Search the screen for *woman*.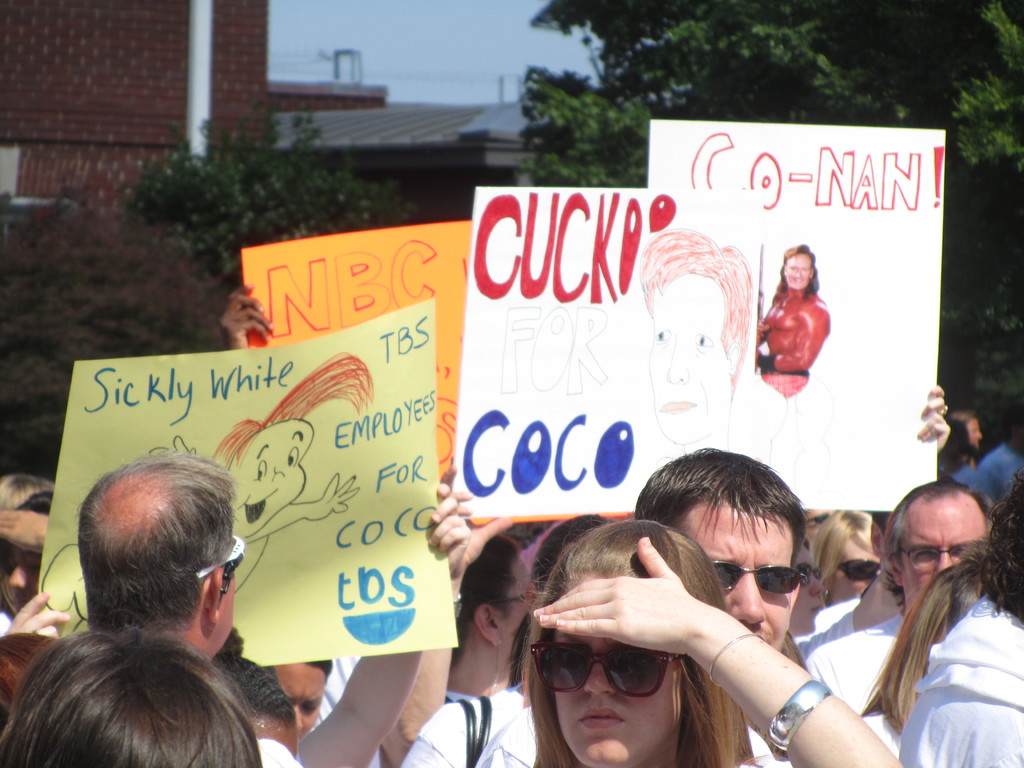
Found at bbox=(518, 517, 755, 767).
